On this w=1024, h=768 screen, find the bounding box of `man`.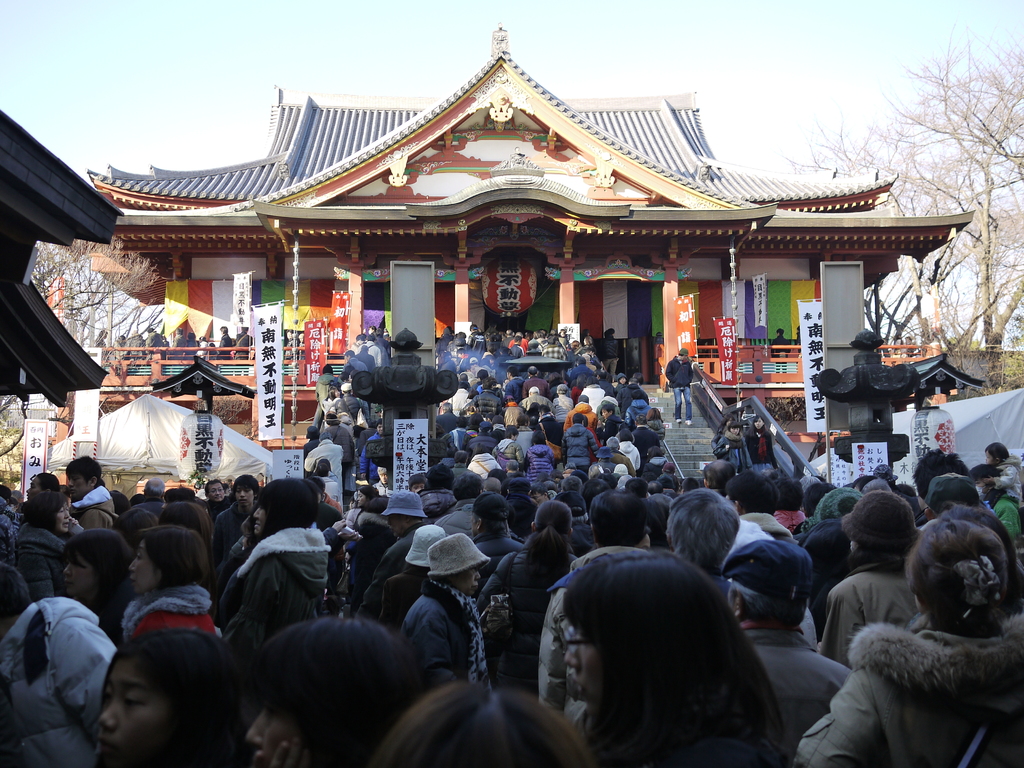
Bounding box: x1=236, y1=327, x2=255, y2=362.
